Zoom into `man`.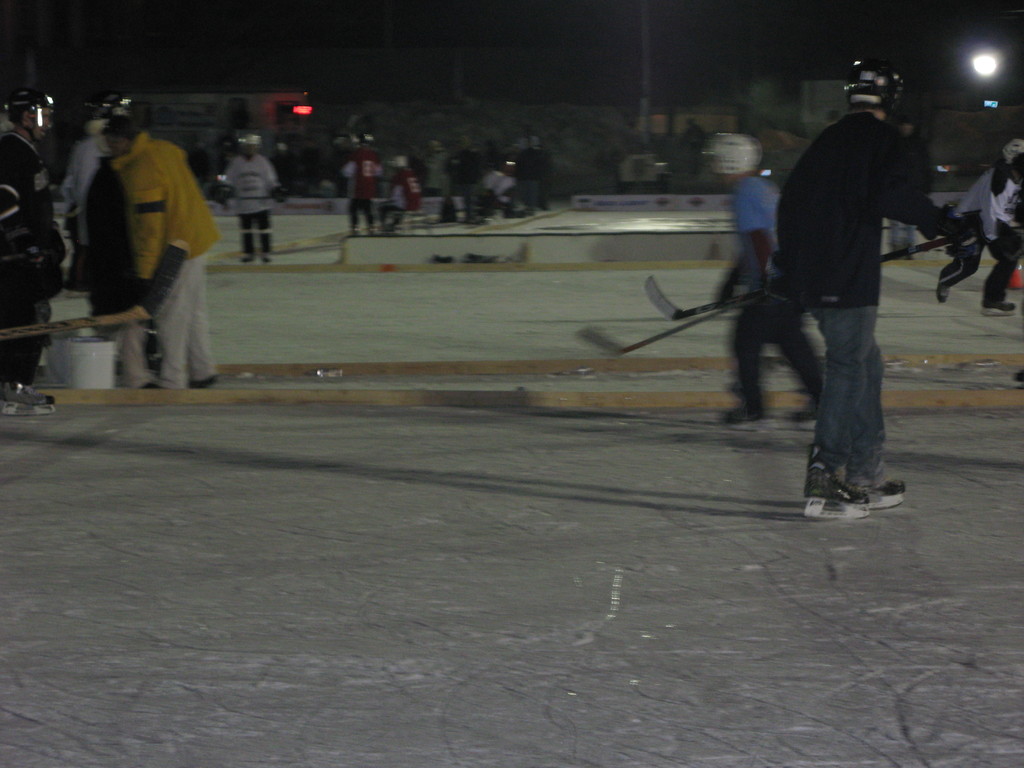
Zoom target: Rect(0, 87, 75, 414).
